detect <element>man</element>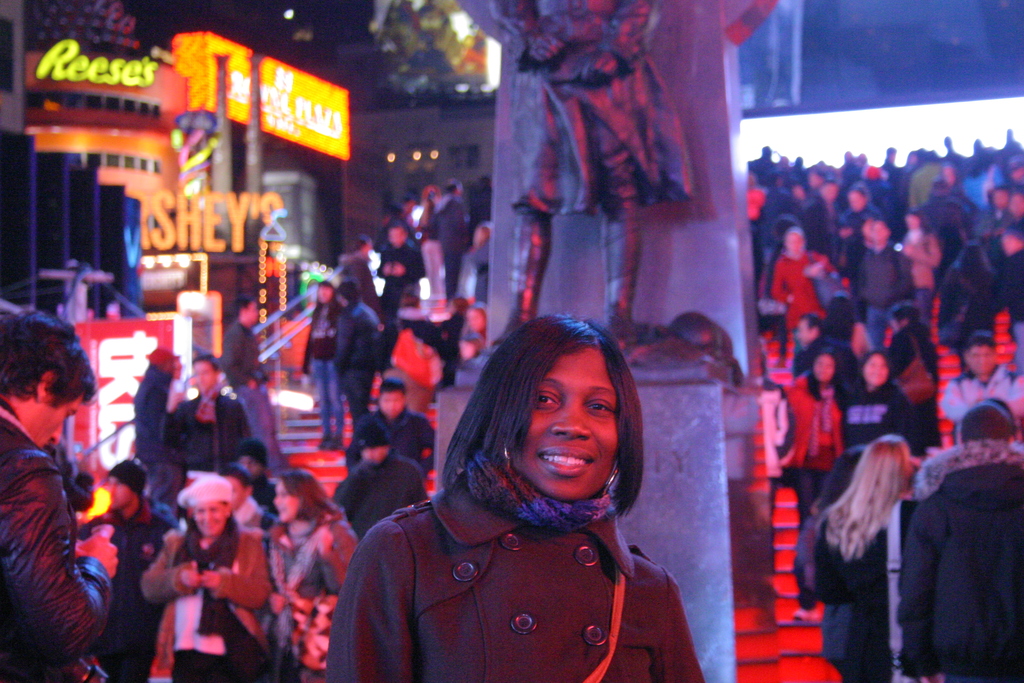
region(760, 170, 800, 295)
